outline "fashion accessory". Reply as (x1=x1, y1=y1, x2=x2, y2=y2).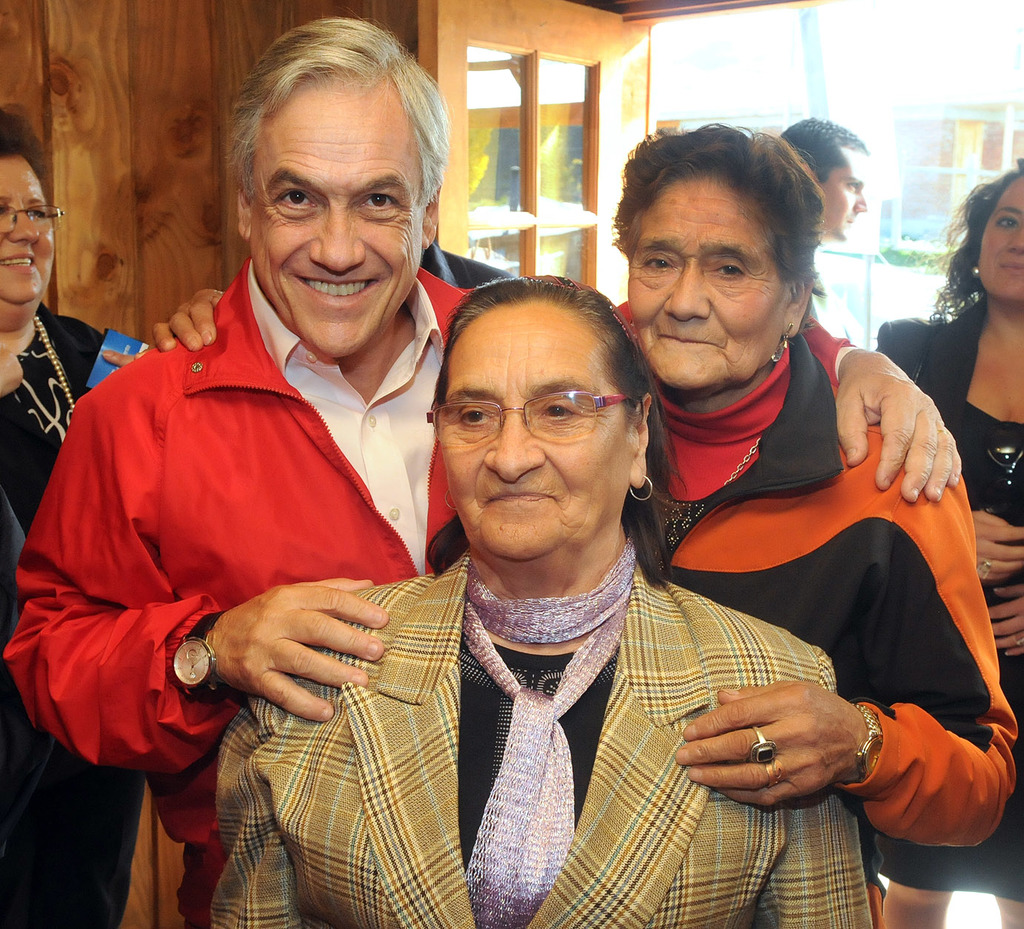
(x1=19, y1=322, x2=76, y2=434).
